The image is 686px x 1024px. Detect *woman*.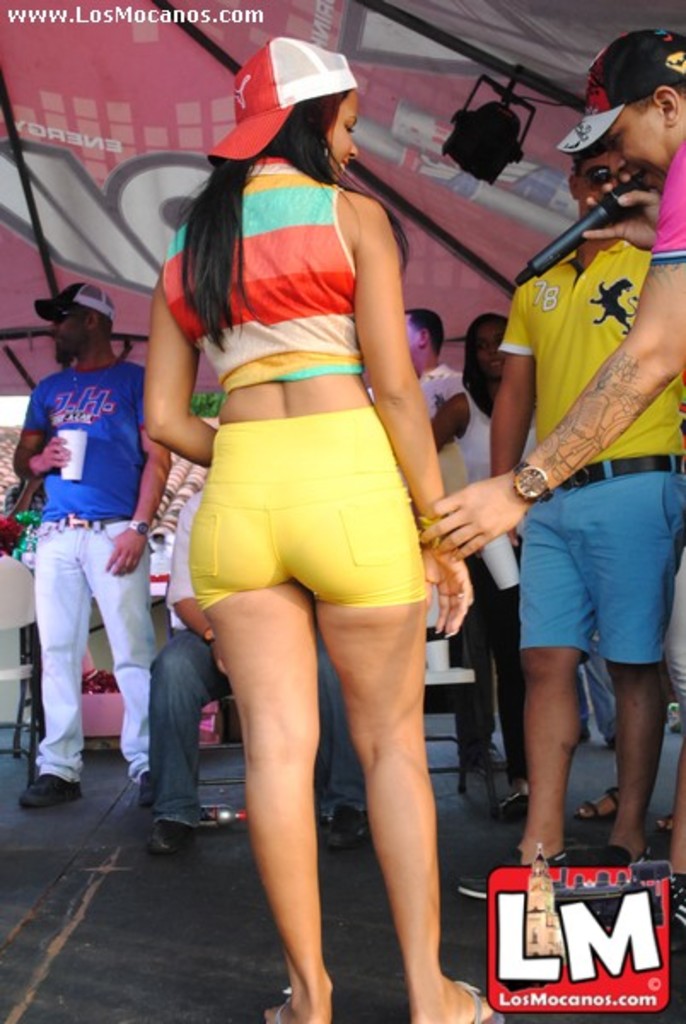
Detection: pyautogui.locateOnScreen(410, 24, 684, 975).
